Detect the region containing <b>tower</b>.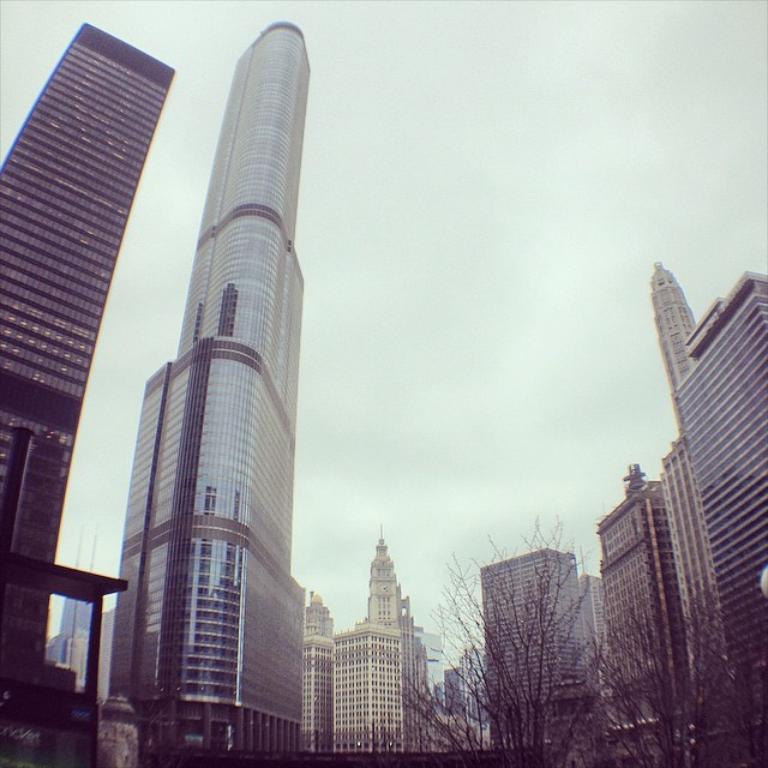
[108, 20, 304, 745].
